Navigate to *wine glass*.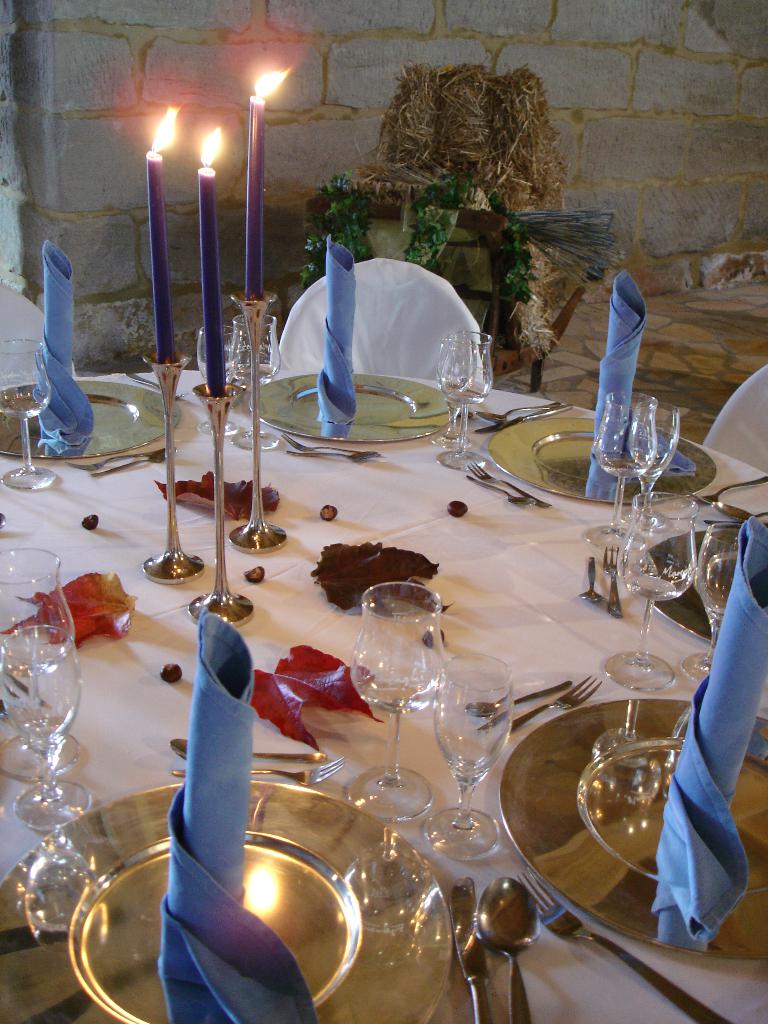
Navigation target: 433:335:486:447.
